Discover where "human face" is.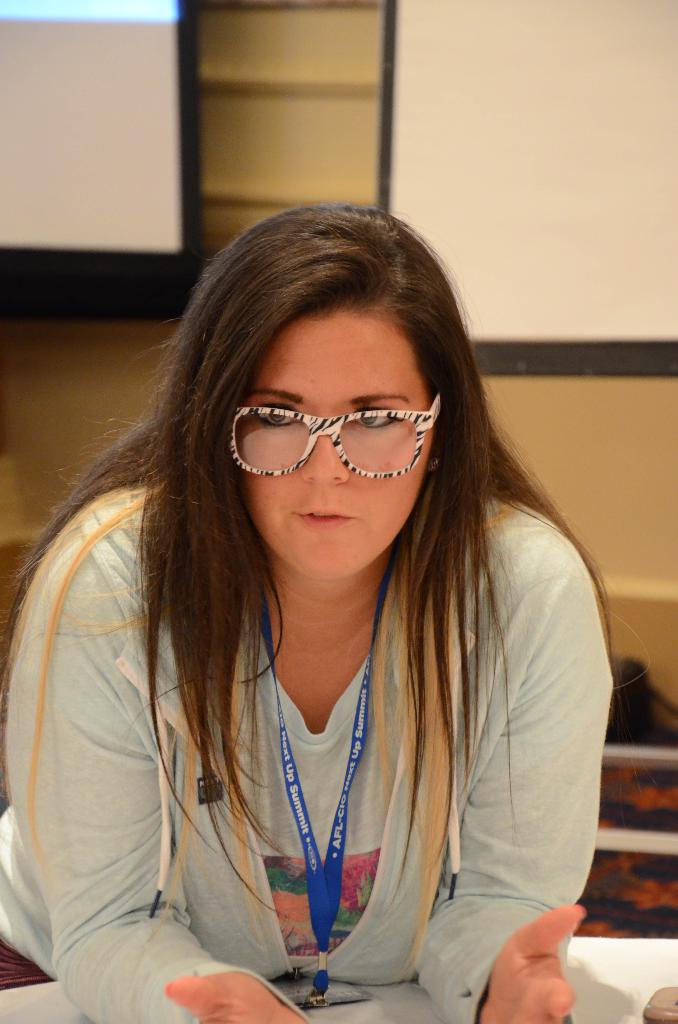
Discovered at region(243, 314, 434, 577).
